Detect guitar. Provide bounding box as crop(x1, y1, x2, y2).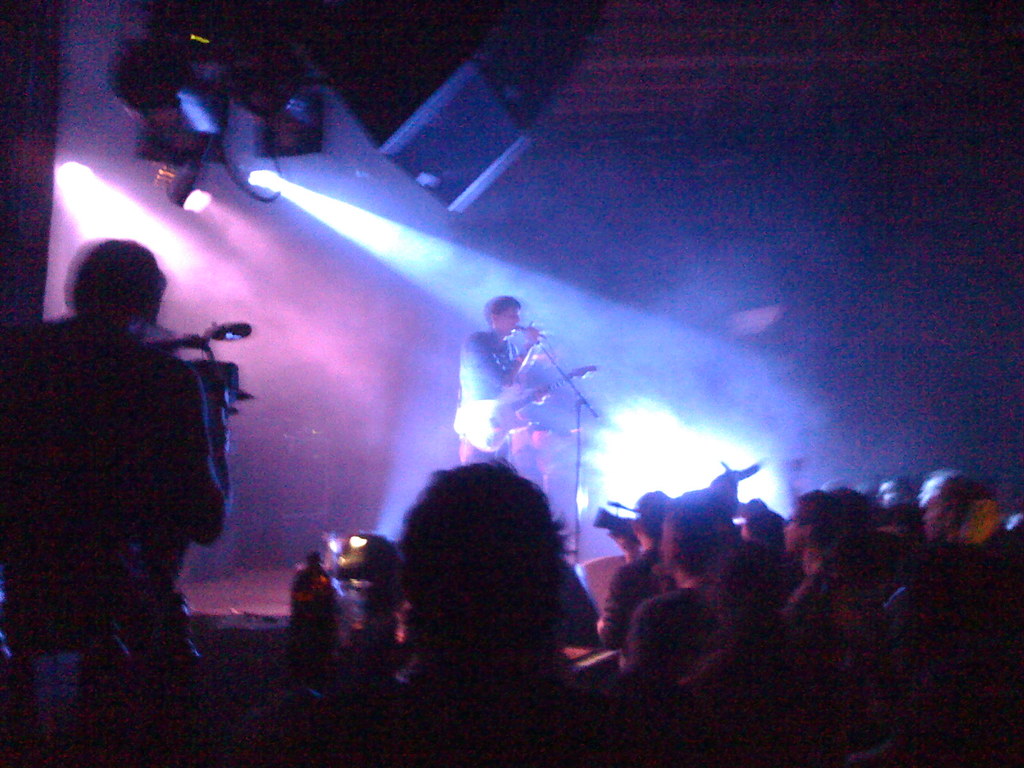
crop(447, 360, 602, 451).
